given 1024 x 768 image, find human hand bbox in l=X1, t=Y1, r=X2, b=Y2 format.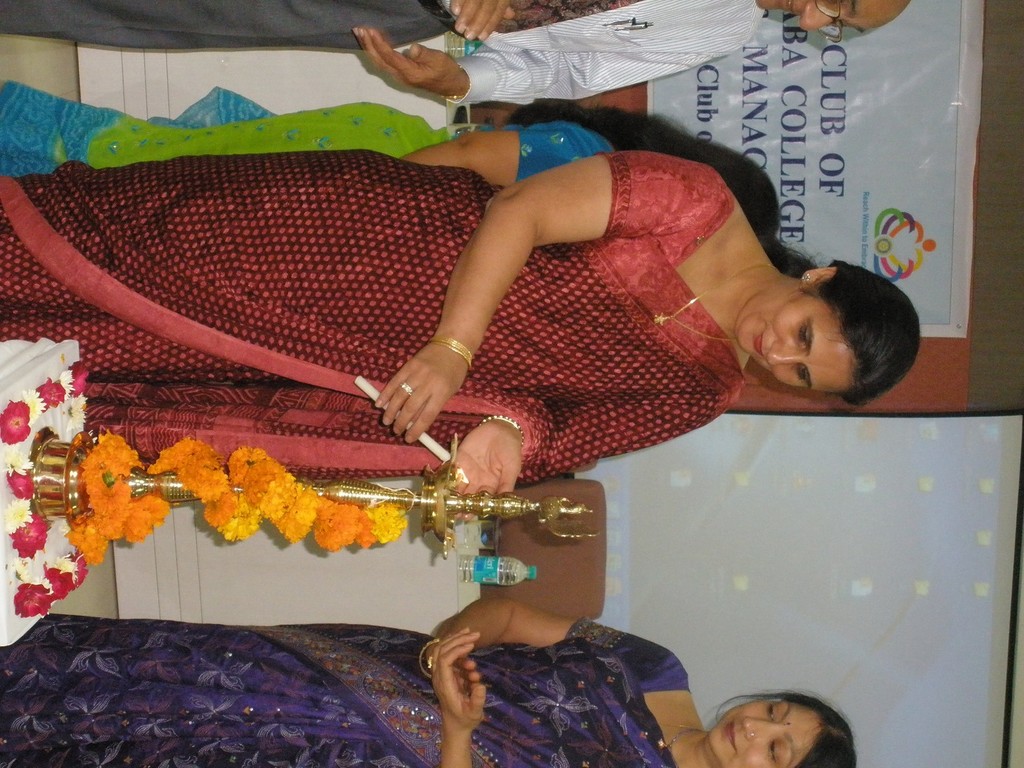
l=448, t=425, r=522, b=523.
